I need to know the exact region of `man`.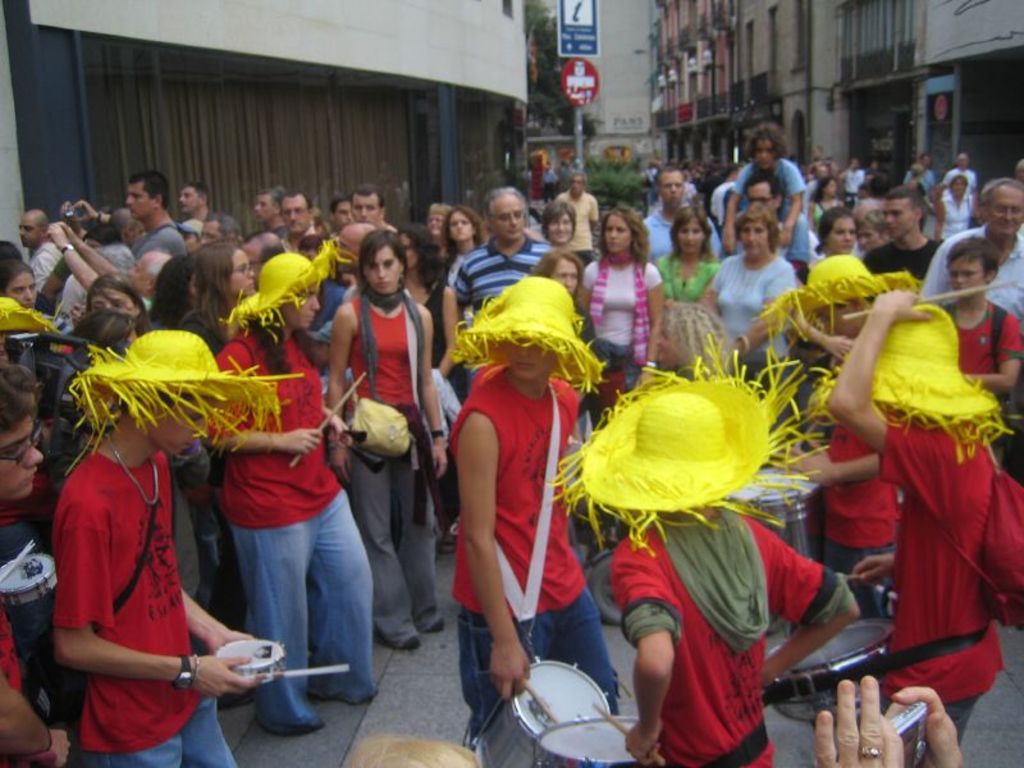
Region: <bbox>13, 212, 72, 298</bbox>.
